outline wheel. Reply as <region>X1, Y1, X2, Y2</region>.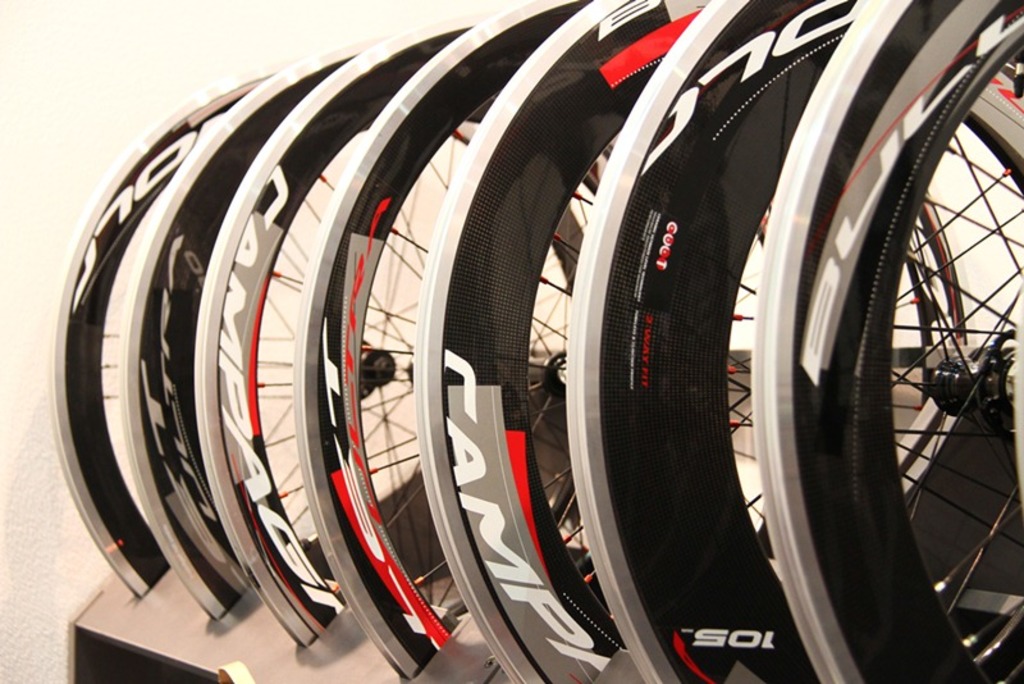
<region>119, 49, 589, 620</region>.
